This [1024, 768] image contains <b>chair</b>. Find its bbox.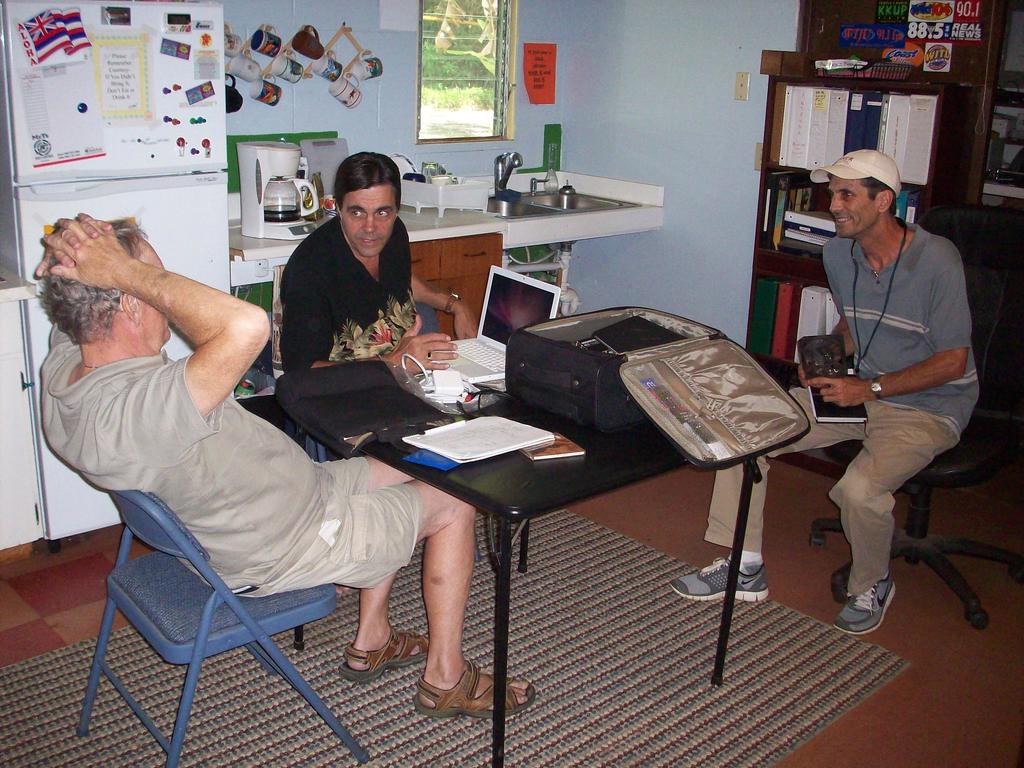
l=95, t=524, r=335, b=749.
